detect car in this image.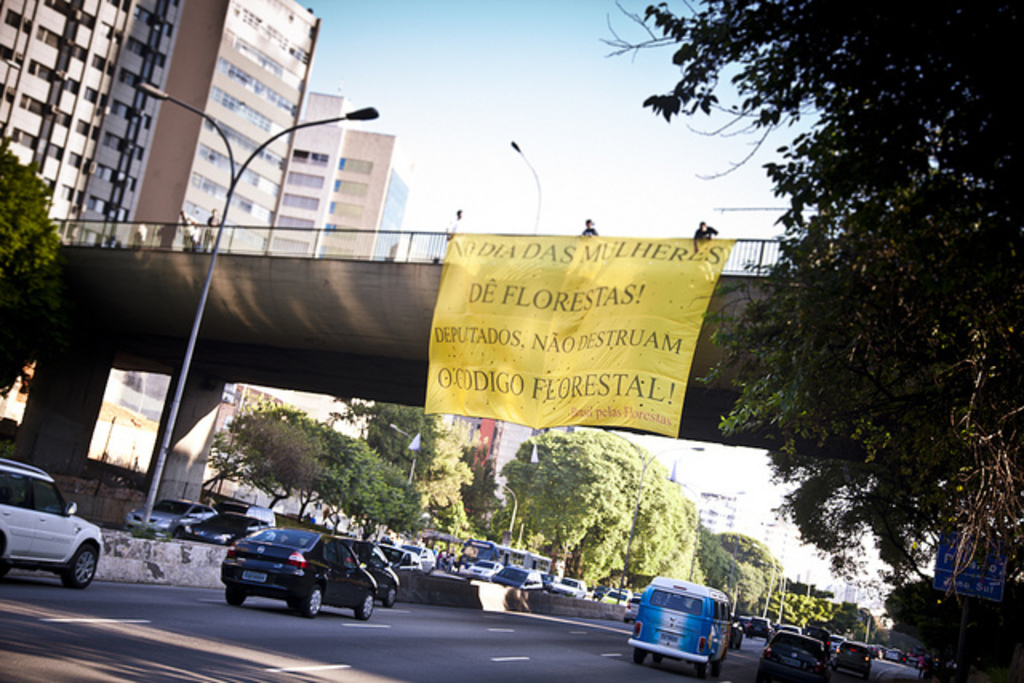
Detection: rect(120, 493, 227, 539).
